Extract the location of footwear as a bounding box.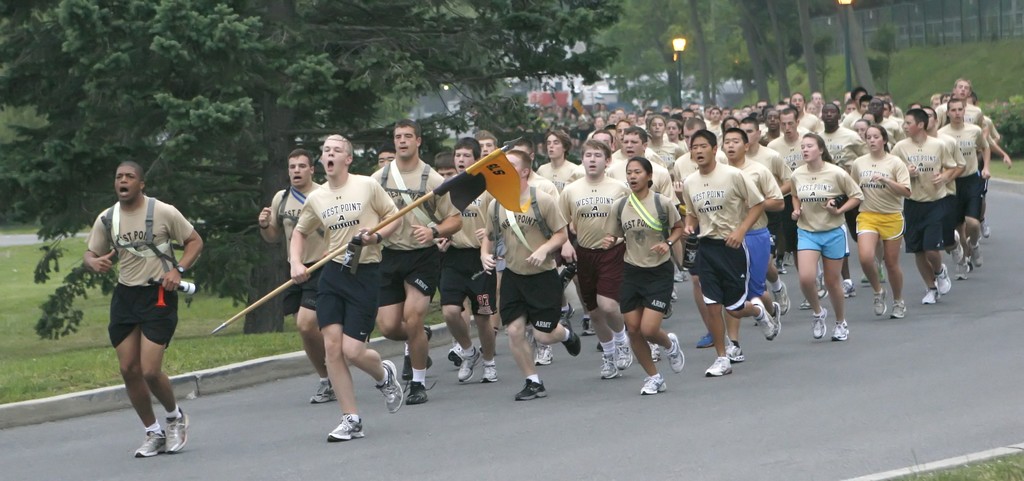
x1=374 y1=355 x2=406 y2=415.
